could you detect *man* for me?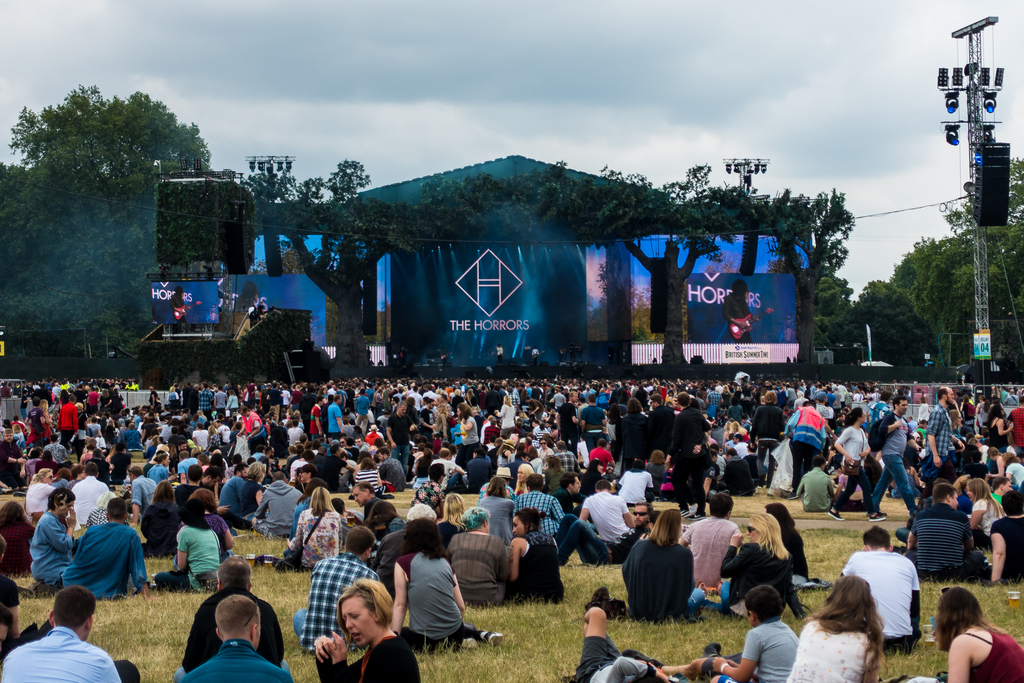
Detection result: Rect(652, 397, 675, 463).
